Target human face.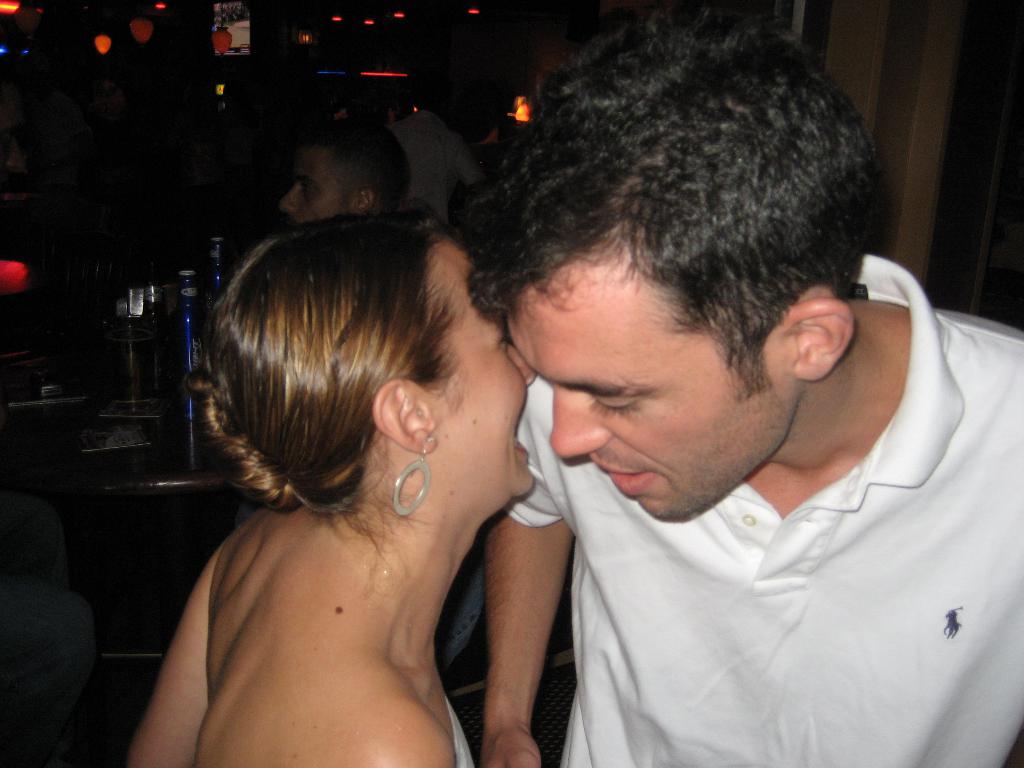
Target region: crop(506, 278, 793, 524).
